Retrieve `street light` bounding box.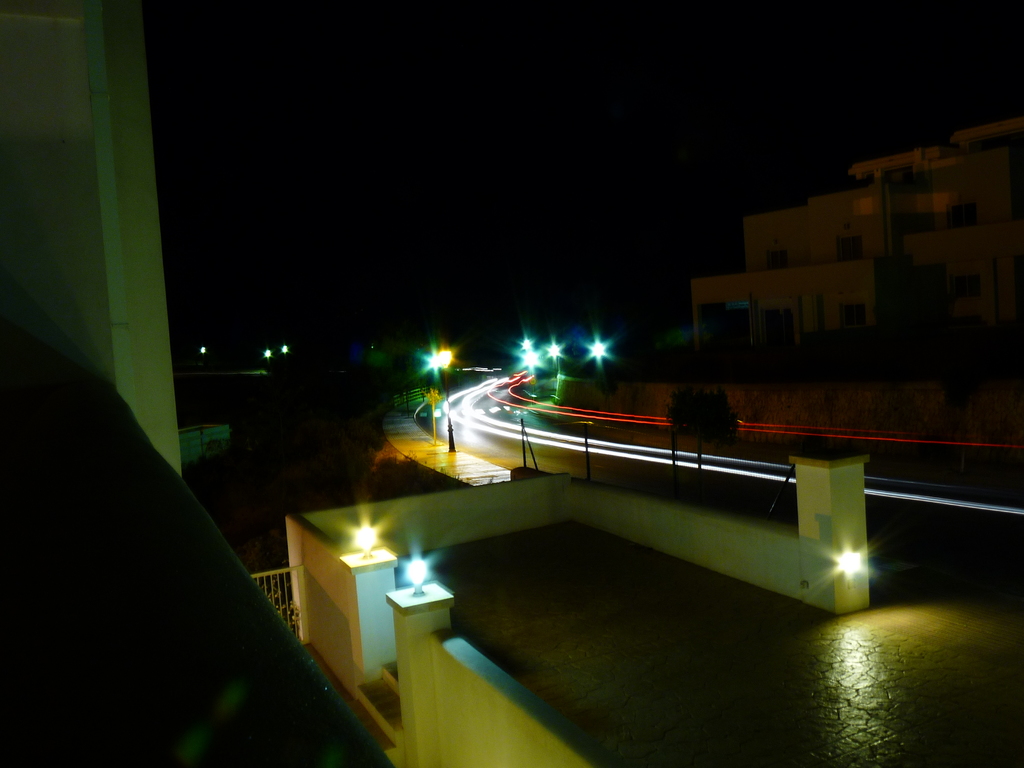
Bounding box: detection(423, 339, 451, 388).
